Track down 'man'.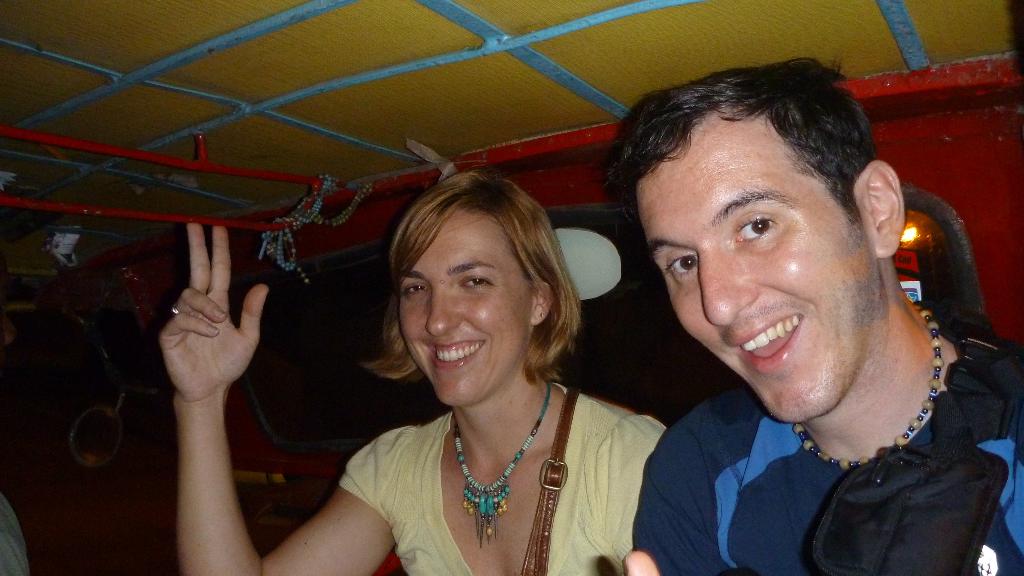
Tracked to [622,55,1023,575].
